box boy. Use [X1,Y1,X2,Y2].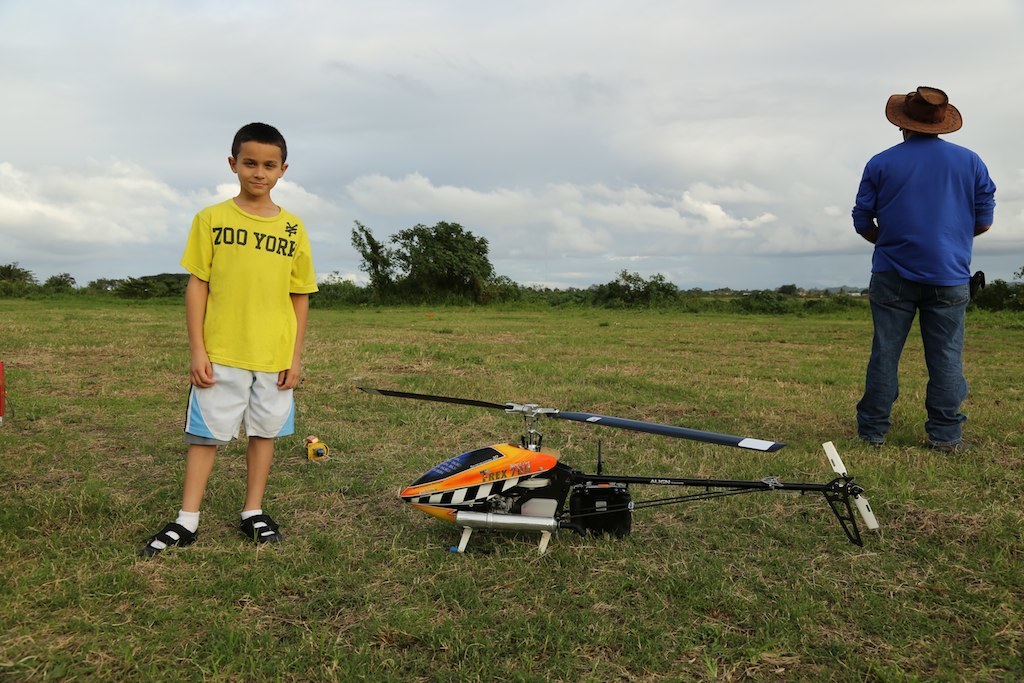
[154,134,328,561].
